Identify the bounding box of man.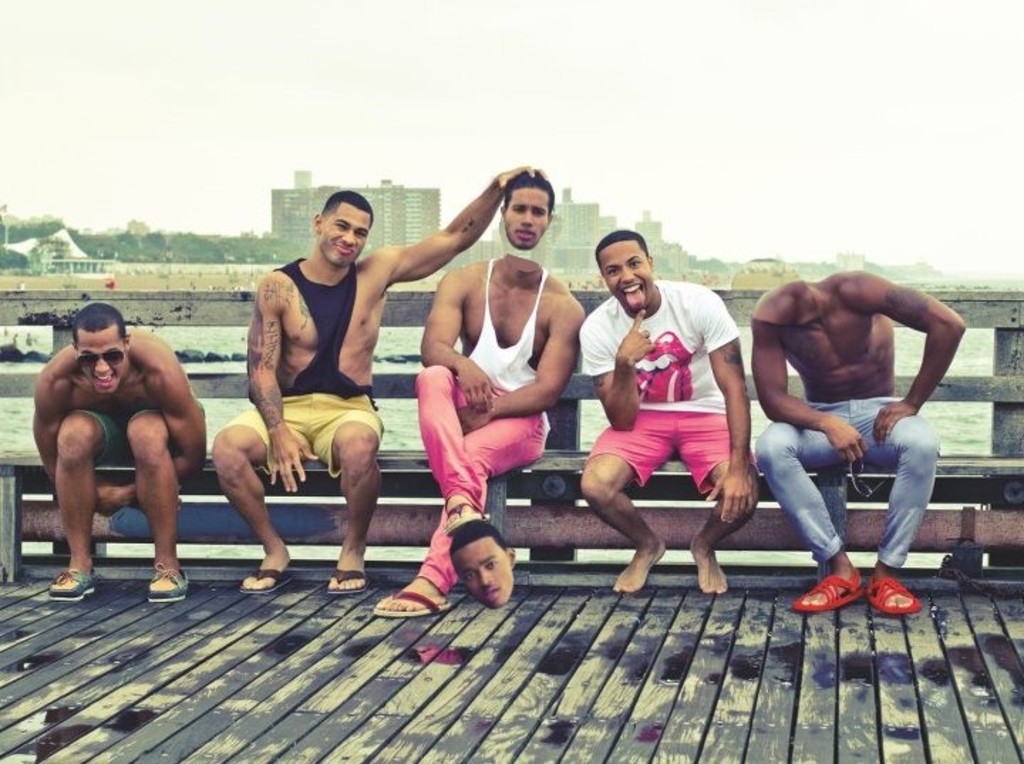
BBox(33, 293, 215, 612).
